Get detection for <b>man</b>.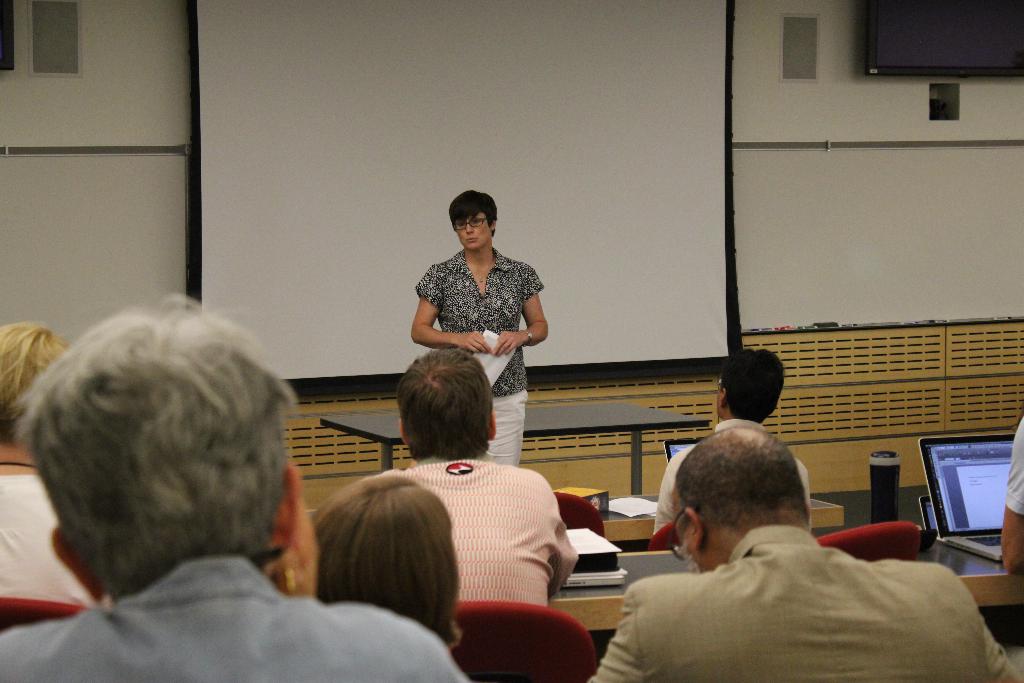
Detection: x1=649 y1=350 x2=808 y2=536.
